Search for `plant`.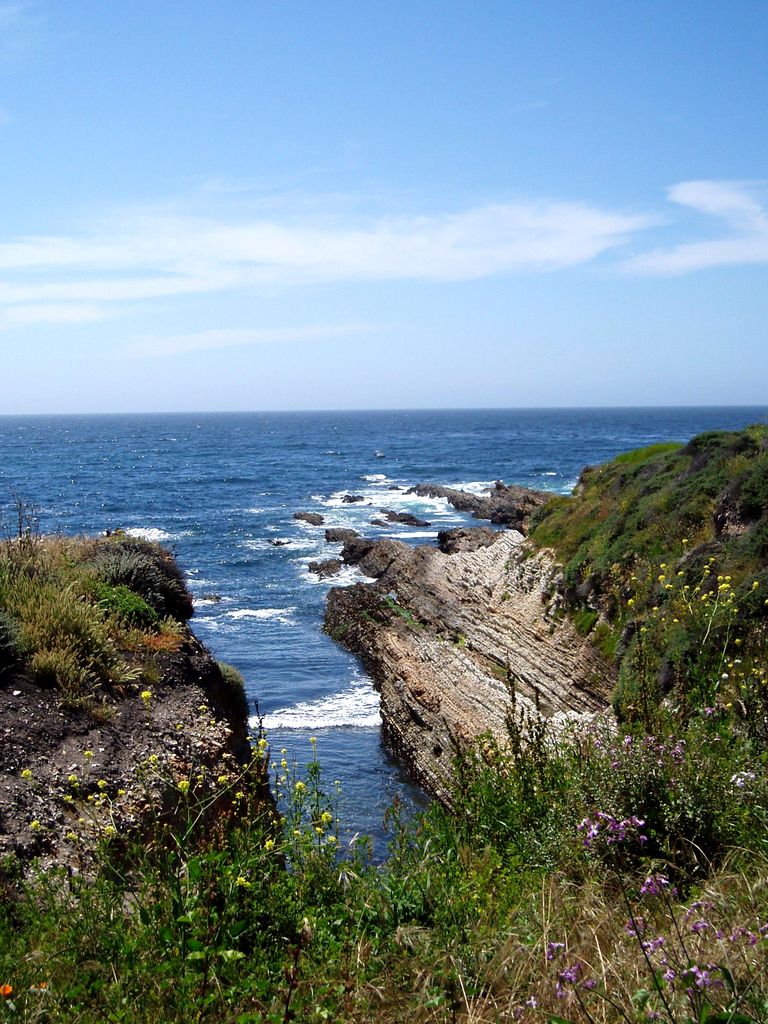
Found at (628, 532, 760, 689).
